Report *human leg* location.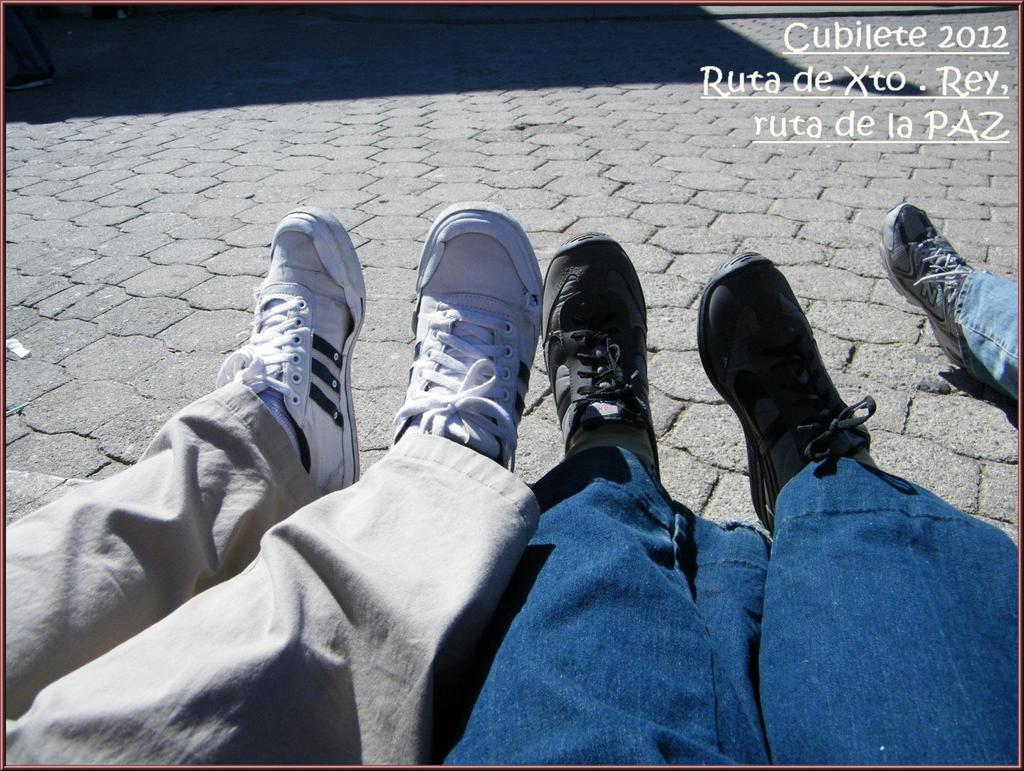
Report: locate(0, 196, 536, 770).
